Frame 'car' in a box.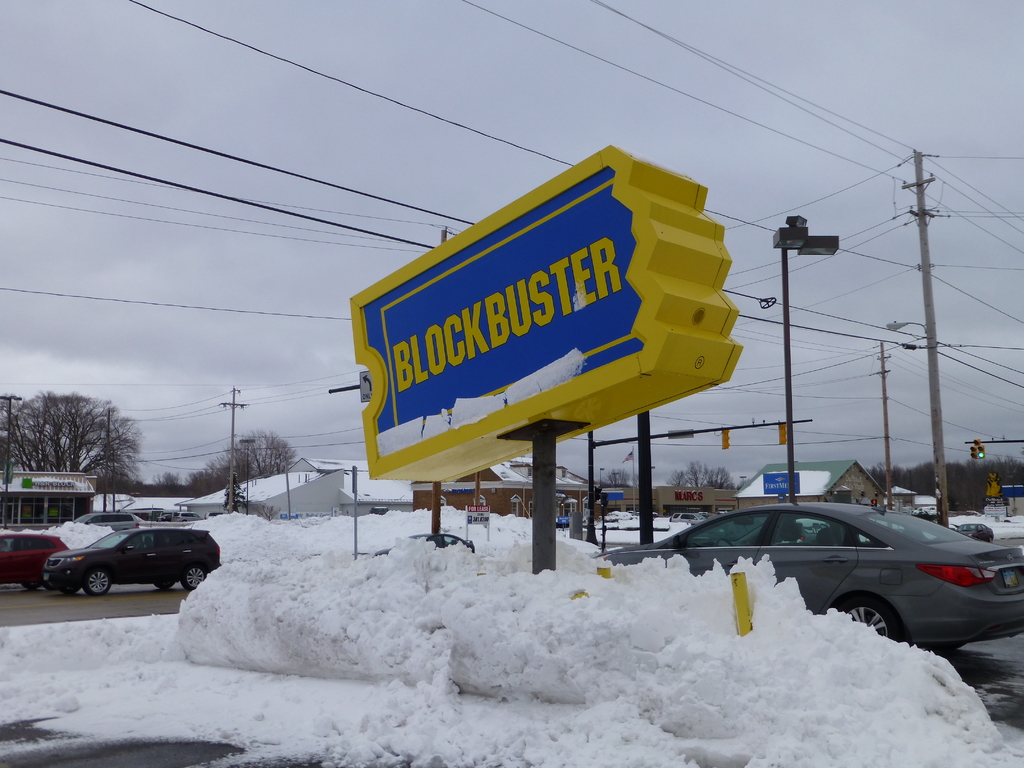
pyautogui.locateOnScreen(598, 497, 1018, 652).
